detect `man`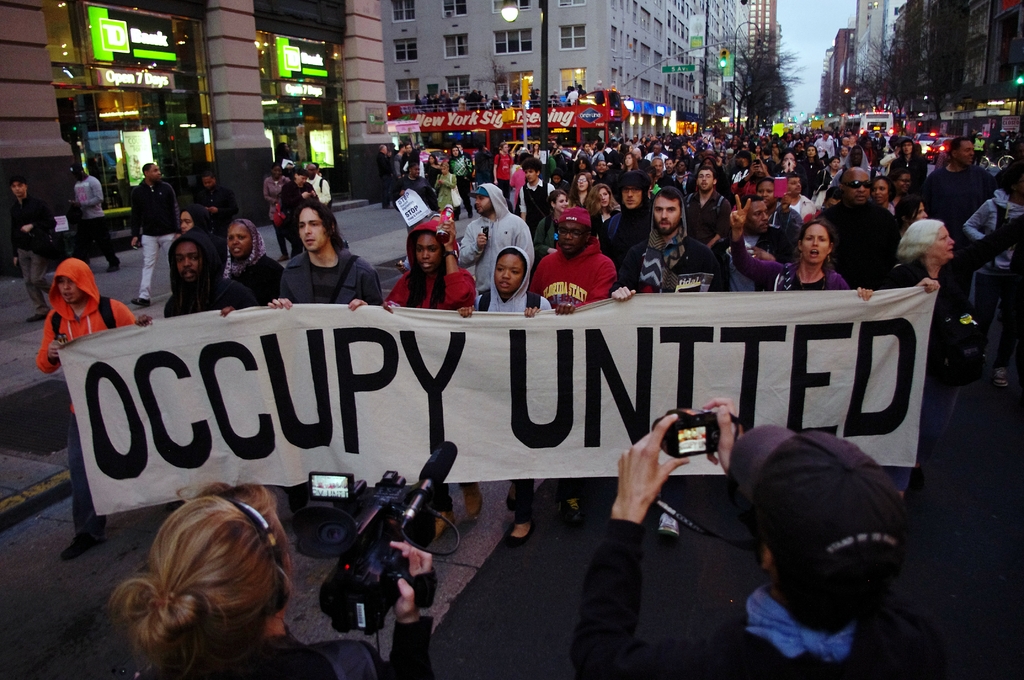
(x1=813, y1=132, x2=837, y2=162)
